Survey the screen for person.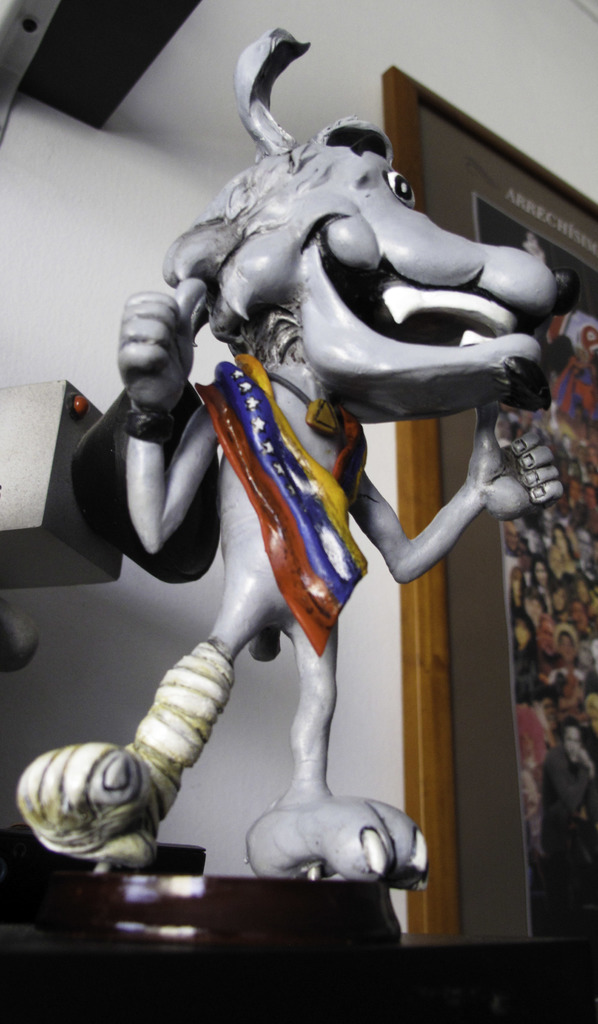
Survey found: BBox(581, 538, 597, 576).
